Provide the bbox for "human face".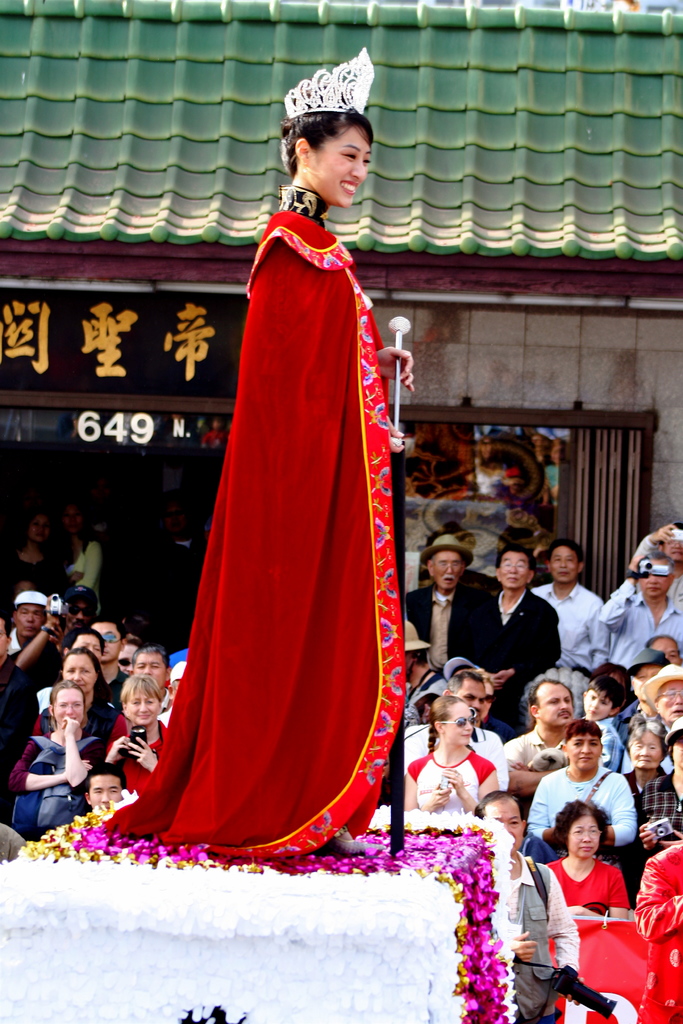
0/618/6/658.
